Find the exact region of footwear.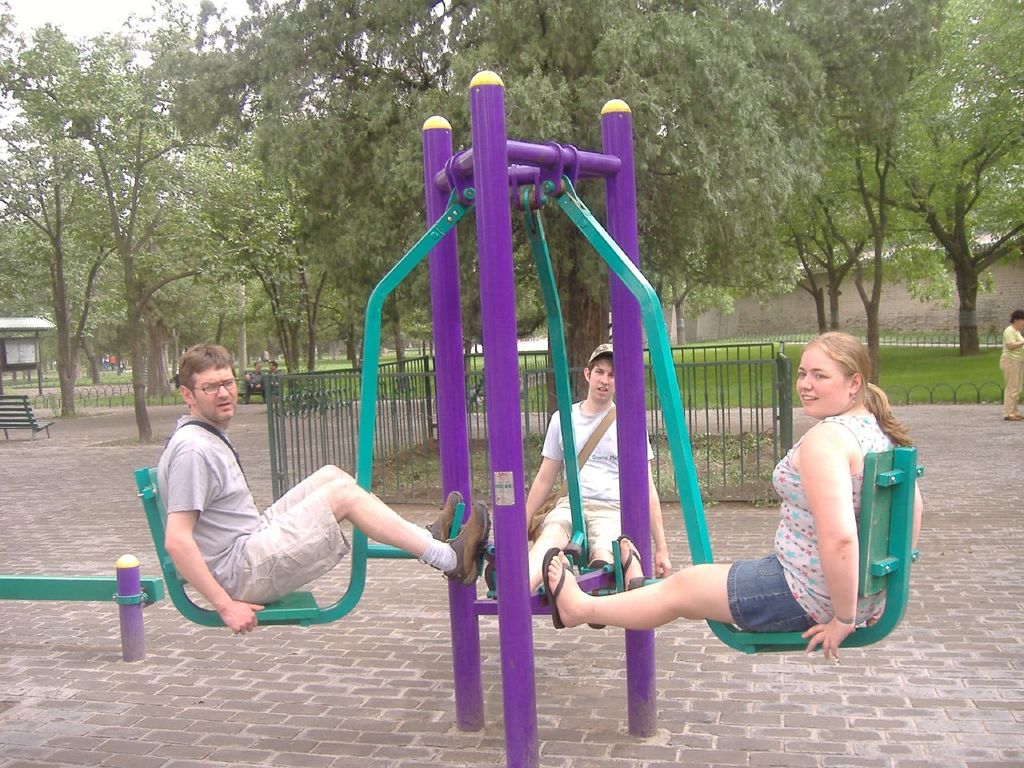
Exact region: box=[446, 498, 493, 586].
